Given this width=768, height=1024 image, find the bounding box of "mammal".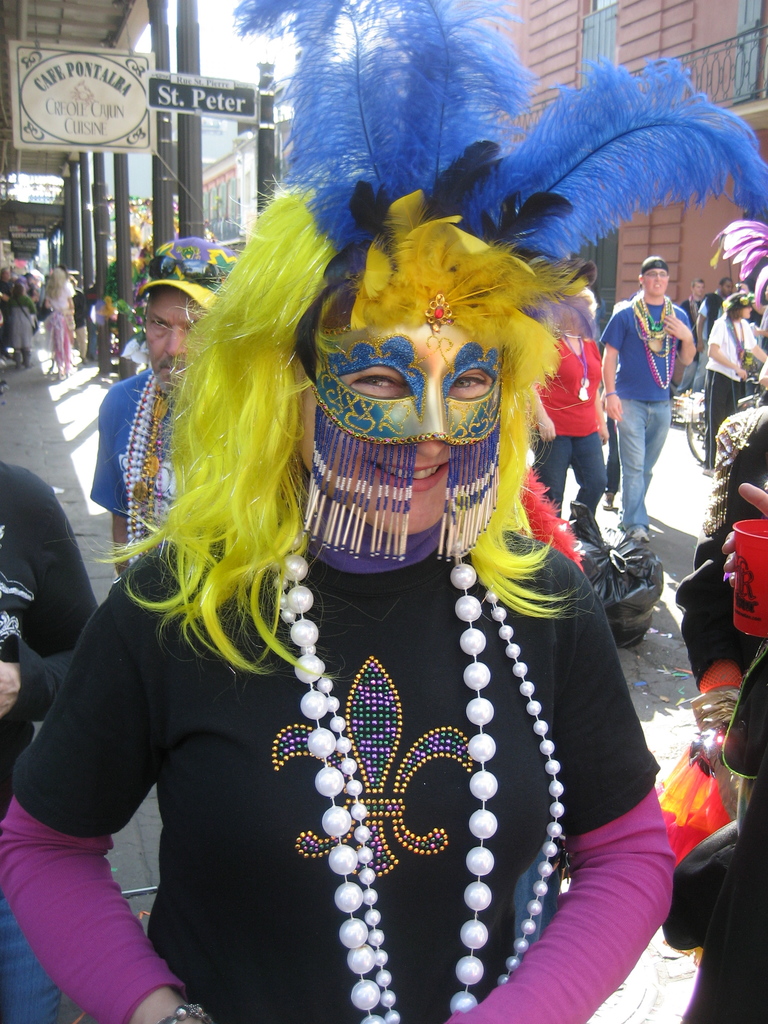
region(44, 266, 72, 376).
